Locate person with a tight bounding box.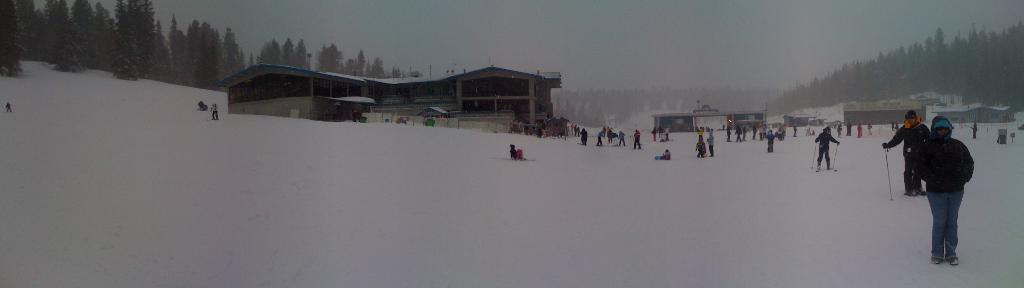
<region>789, 124, 798, 137</region>.
